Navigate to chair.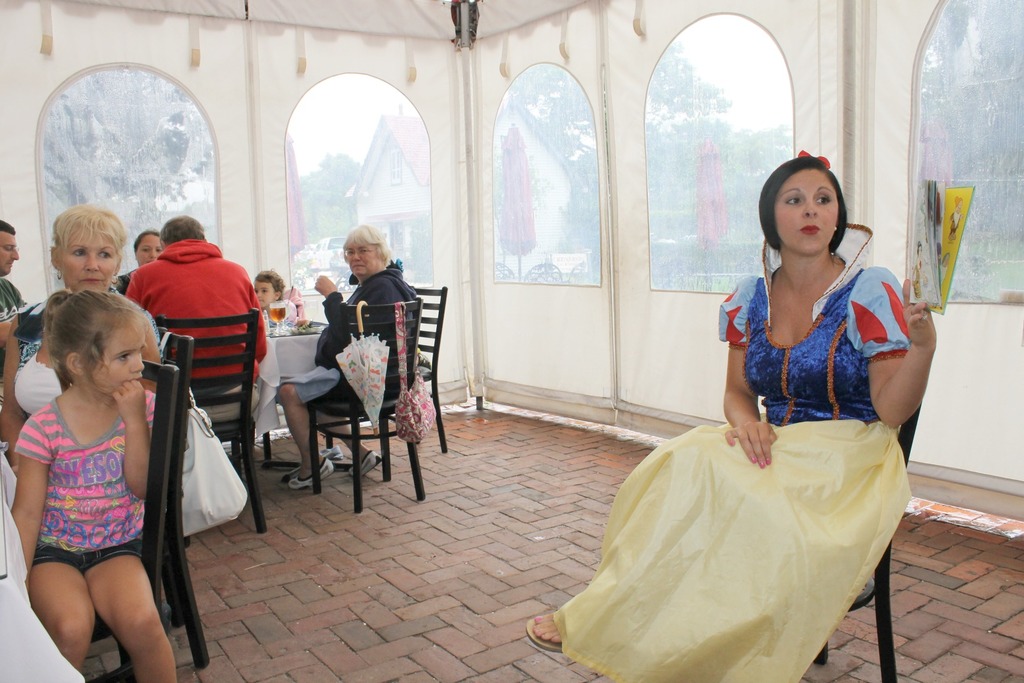
Navigation target: select_region(815, 409, 926, 682).
